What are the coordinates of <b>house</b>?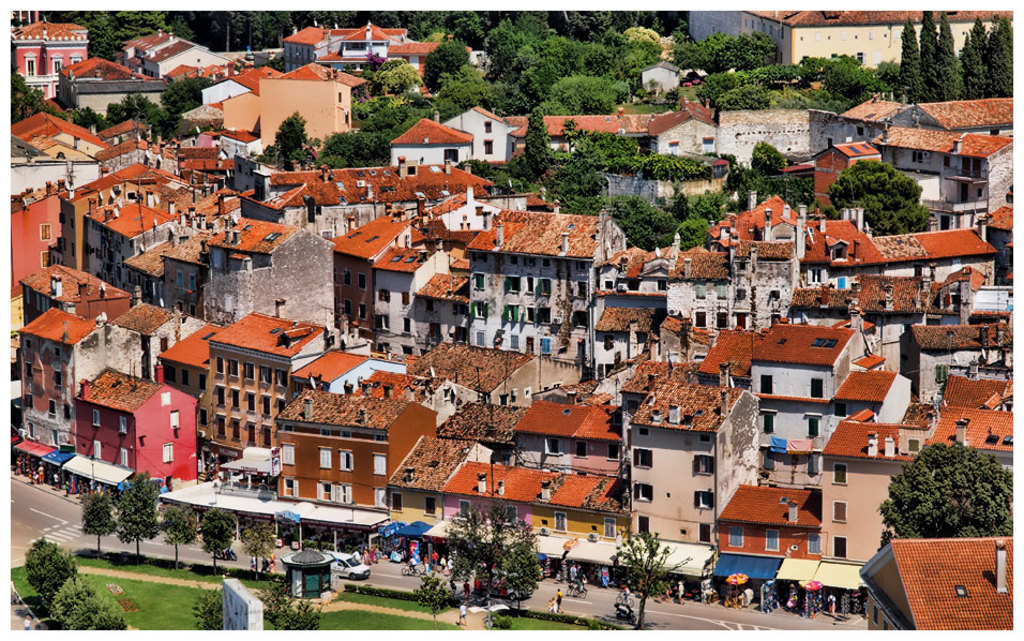
[left=522, top=181, right=562, bottom=213].
